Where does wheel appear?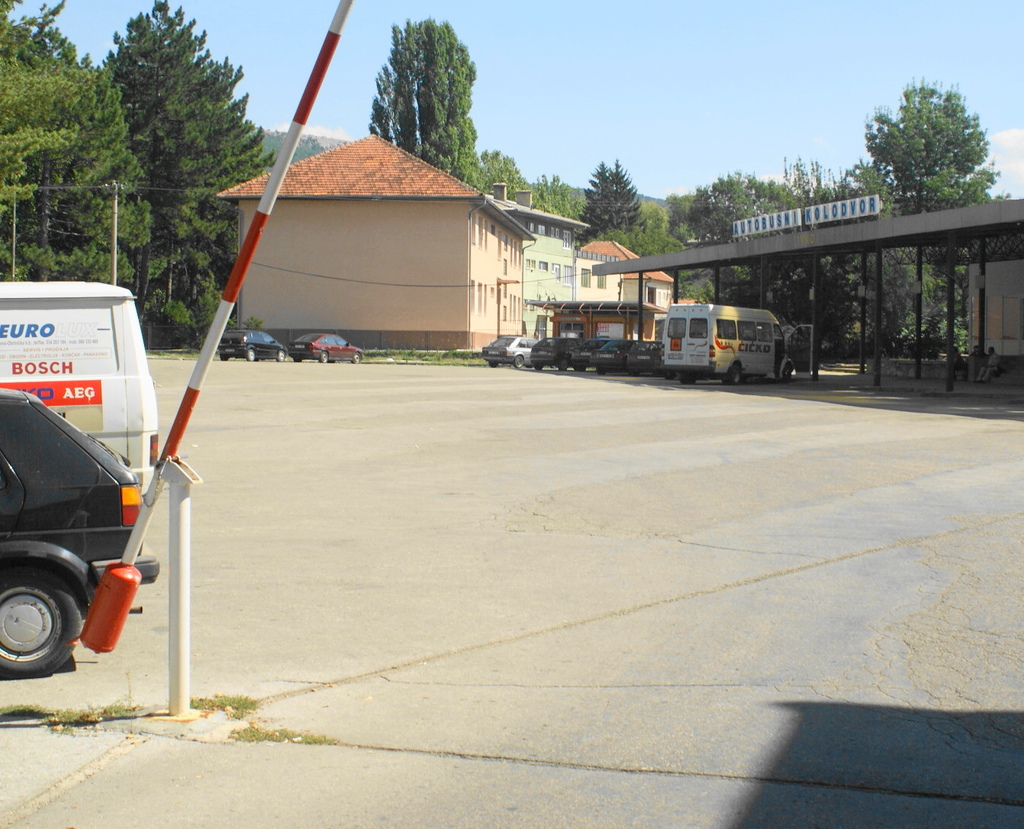
Appears at x1=555, y1=356, x2=568, y2=372.
